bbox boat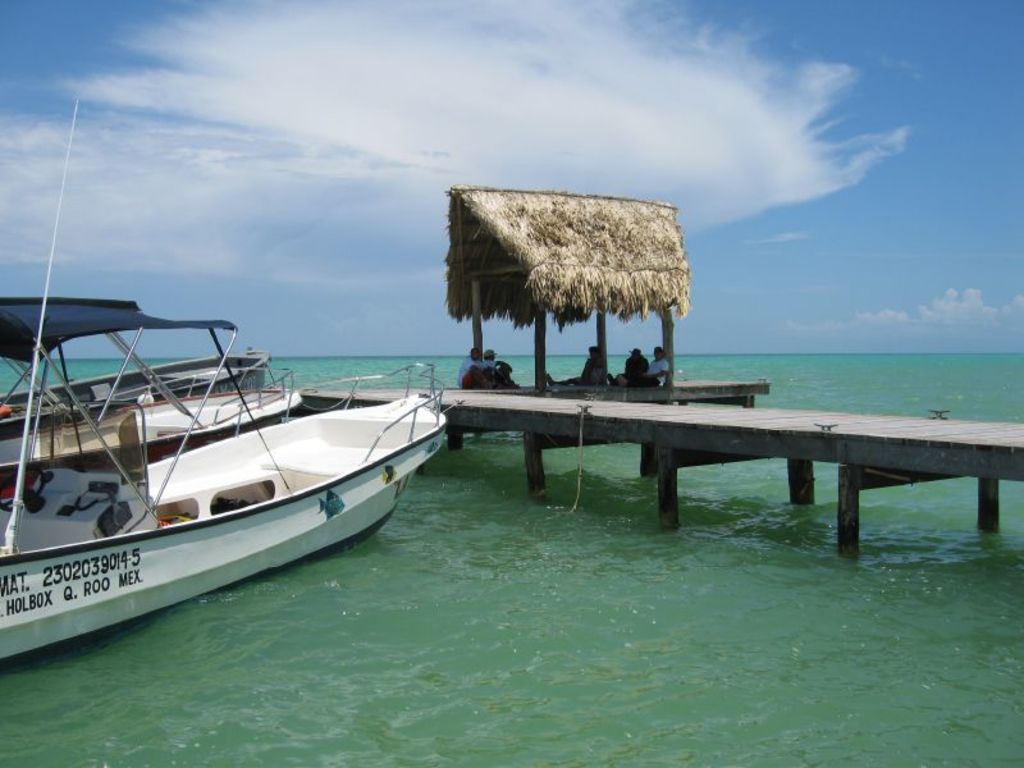
0, 285, 447, 643
